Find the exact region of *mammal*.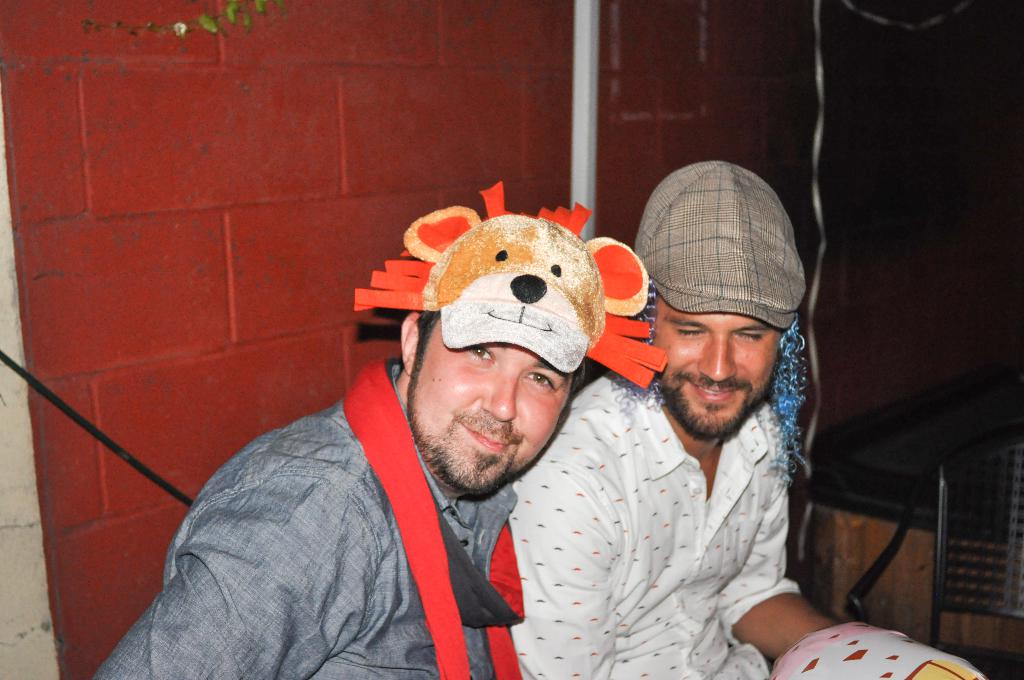
Exact region: BBox(509, 158, 976, 679).
